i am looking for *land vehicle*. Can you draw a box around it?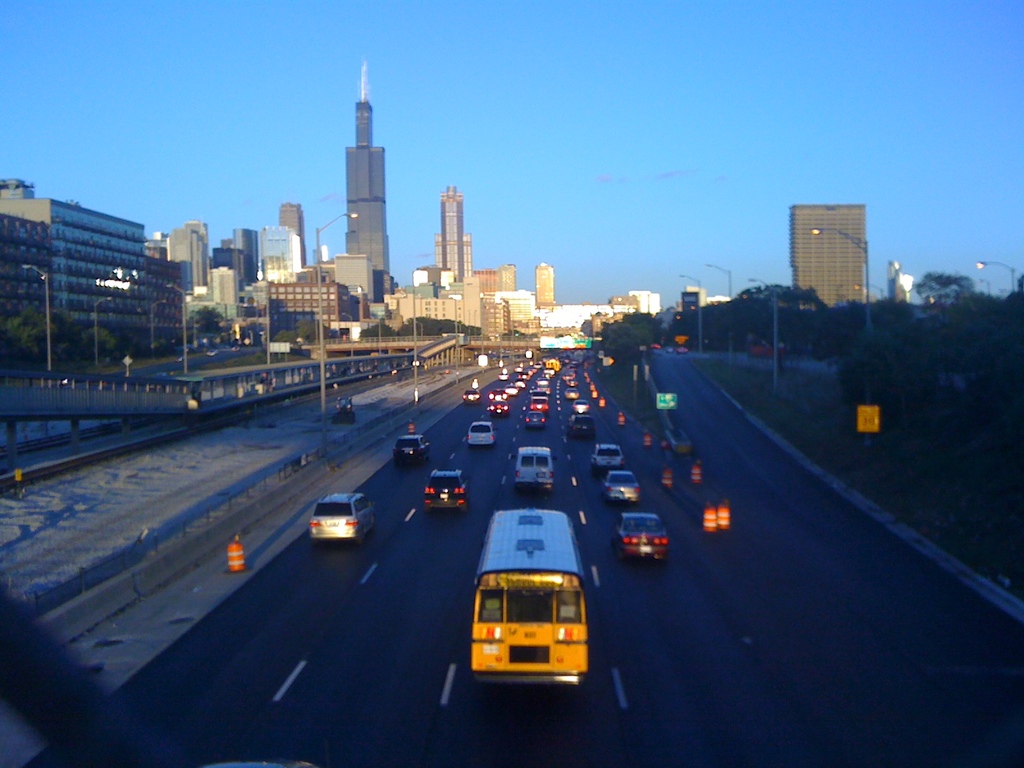
Sure, the bounding box is select_region(392, 433, 431, 465).
